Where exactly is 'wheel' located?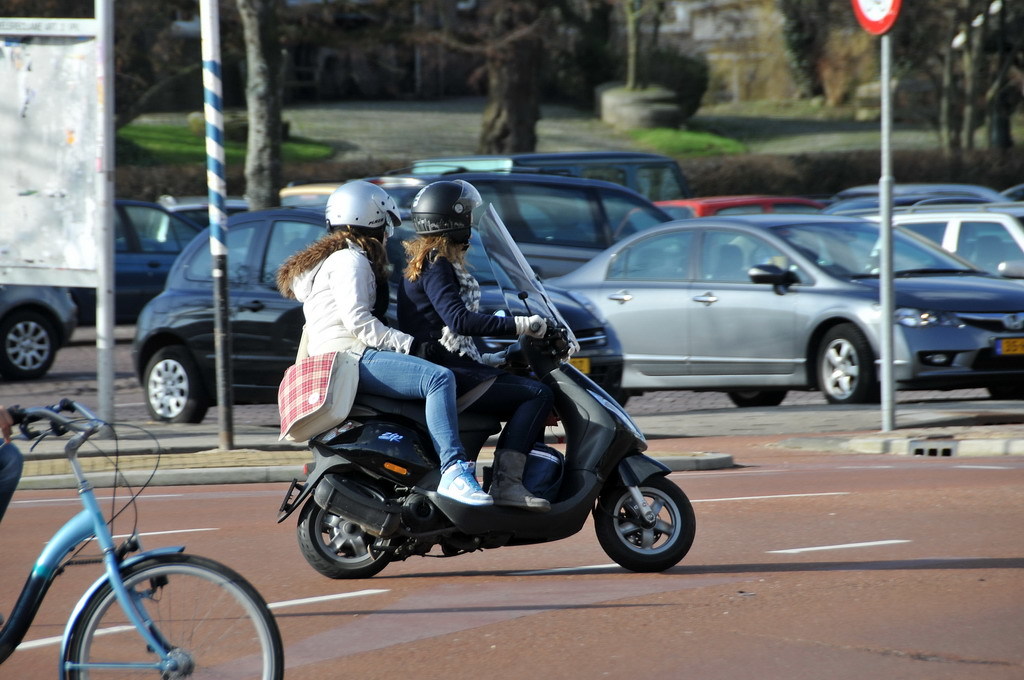
Its bounding box is select_region(0, 313, 54, 383).
